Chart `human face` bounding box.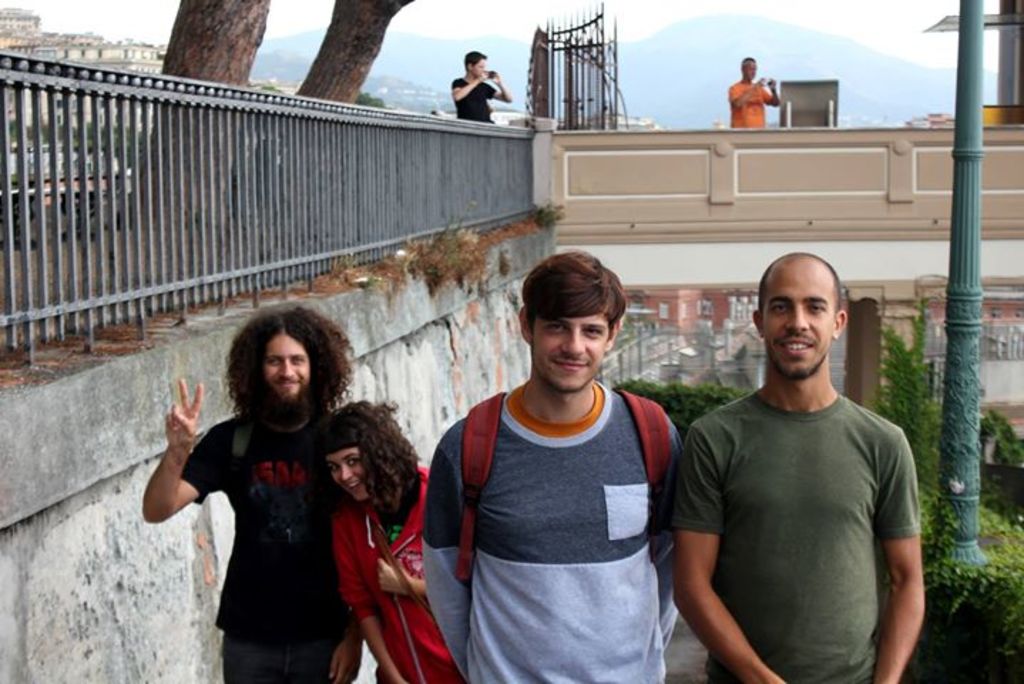
Charted: 262/332/308/398.
